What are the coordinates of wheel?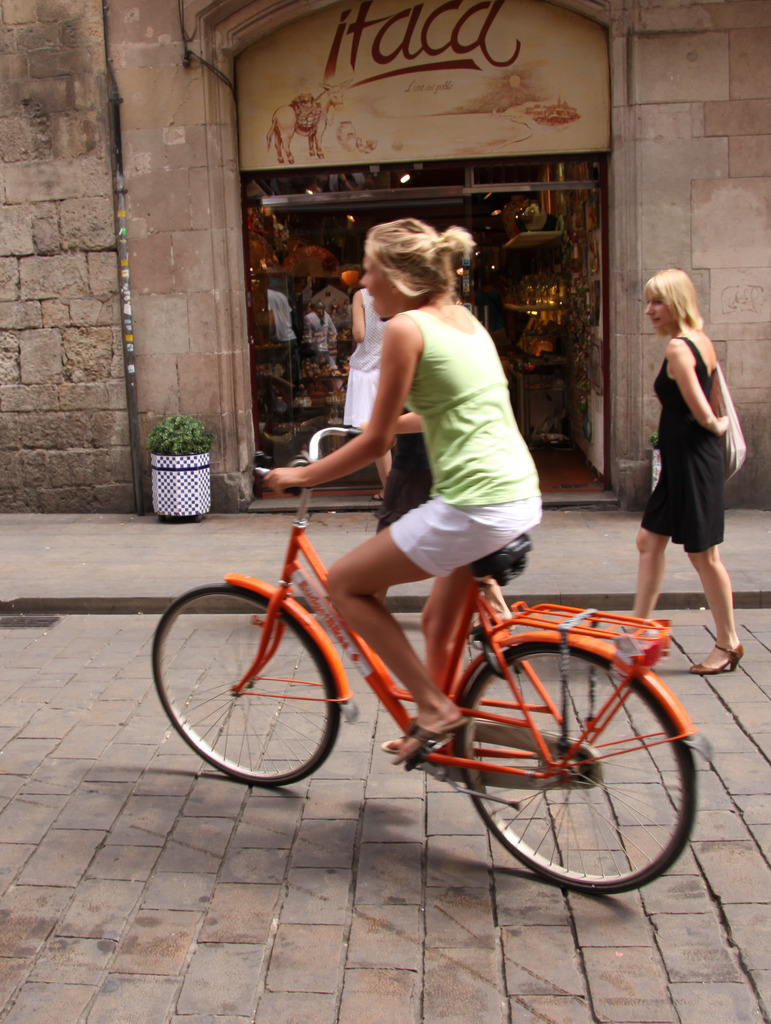
left=169, top=586, right=350, bottom=786.
